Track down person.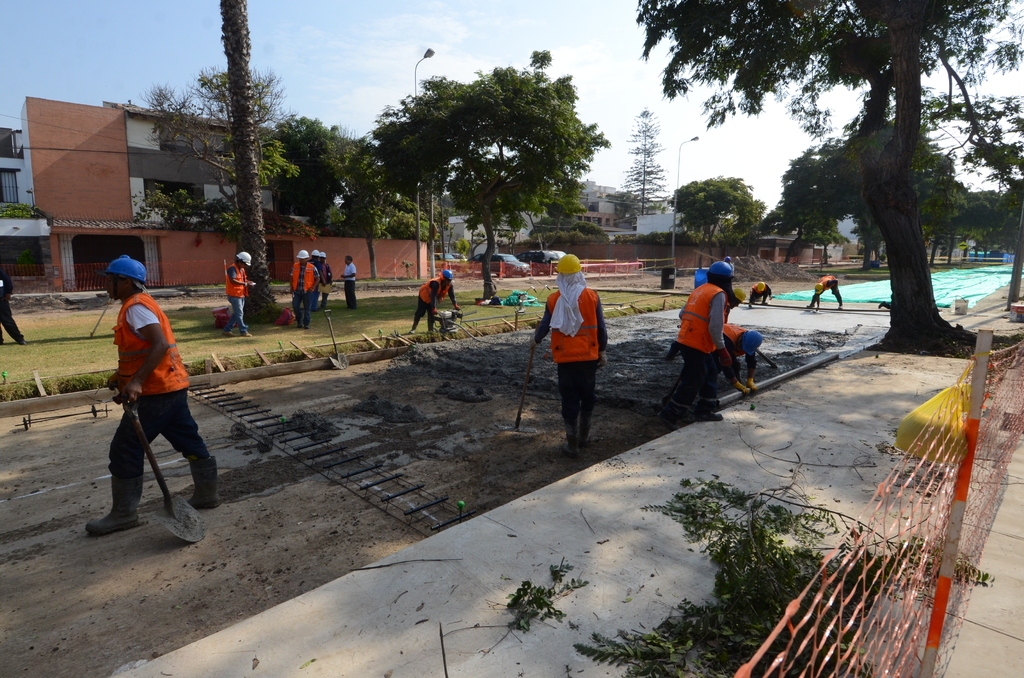
Tracked to BBox(84, 254, 223, 534).
